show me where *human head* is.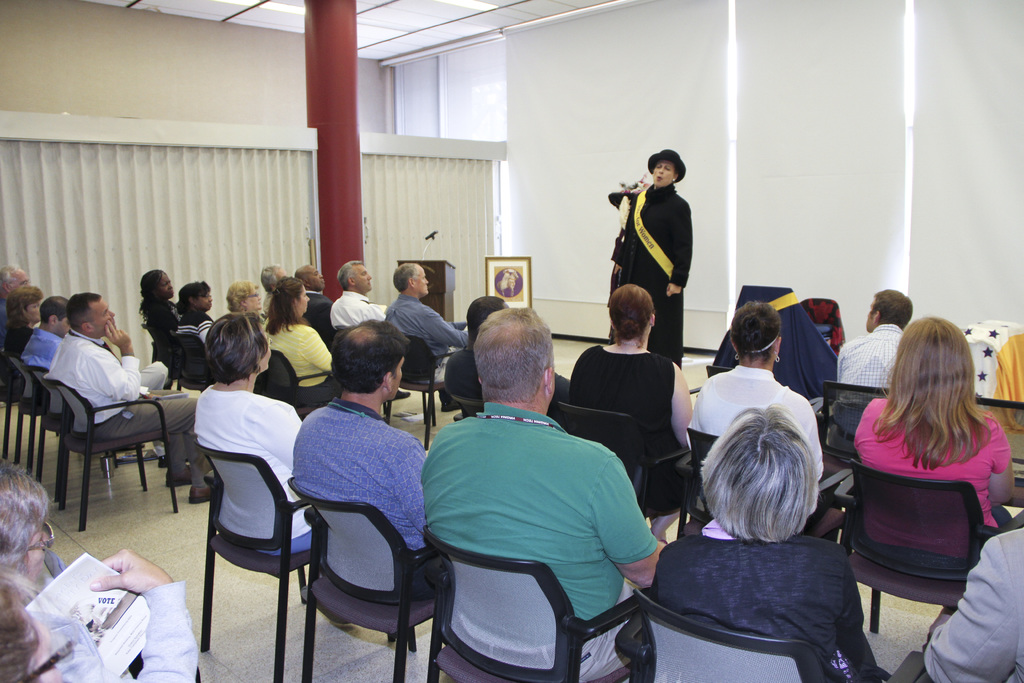
*human head* is at (left=865, top=288, right=911, bottom=333).
